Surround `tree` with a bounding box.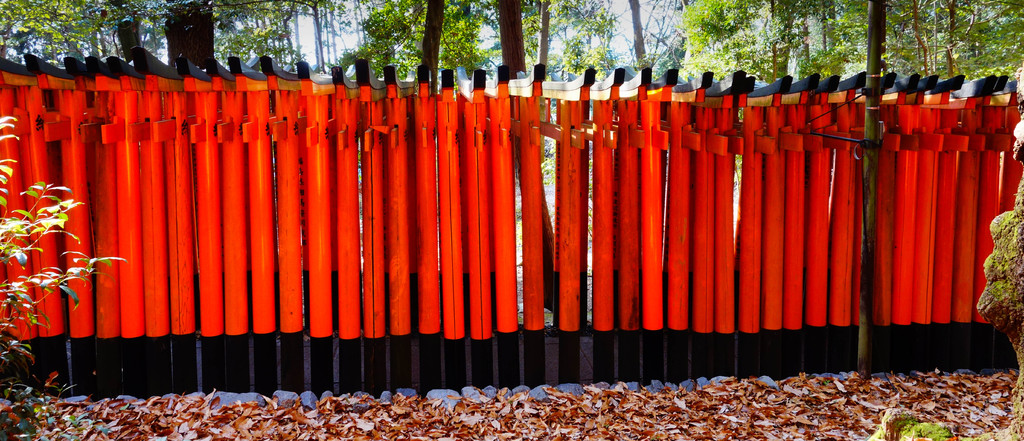
x1=494 y1=0 x2=529 y2=85.
